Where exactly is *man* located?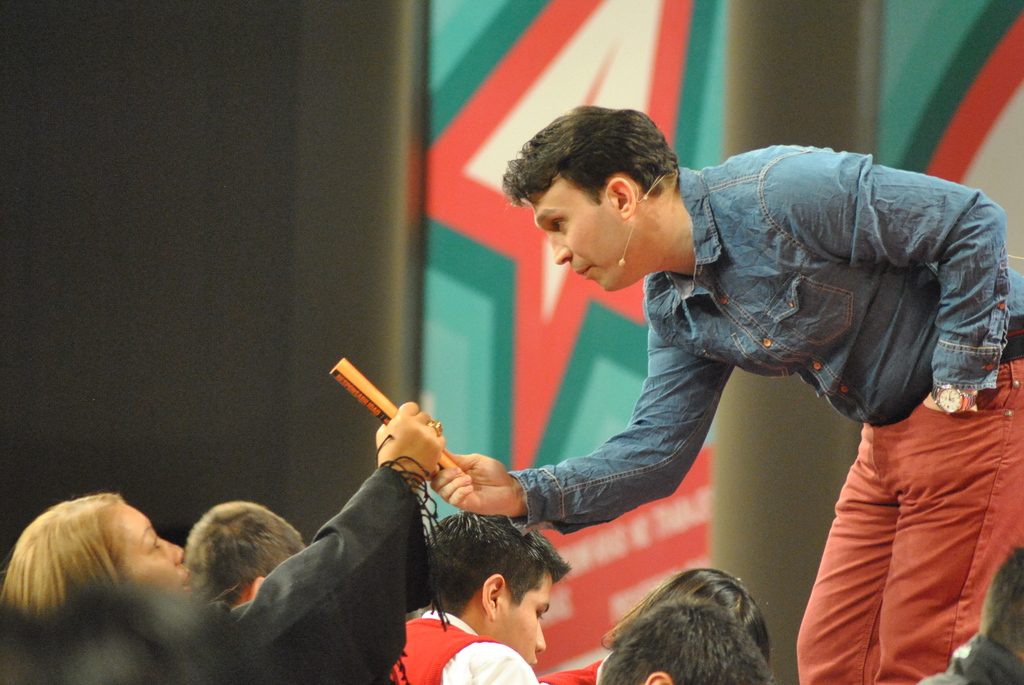
Its bounding box is left=422, top=119, right=1002, bottom=641.
